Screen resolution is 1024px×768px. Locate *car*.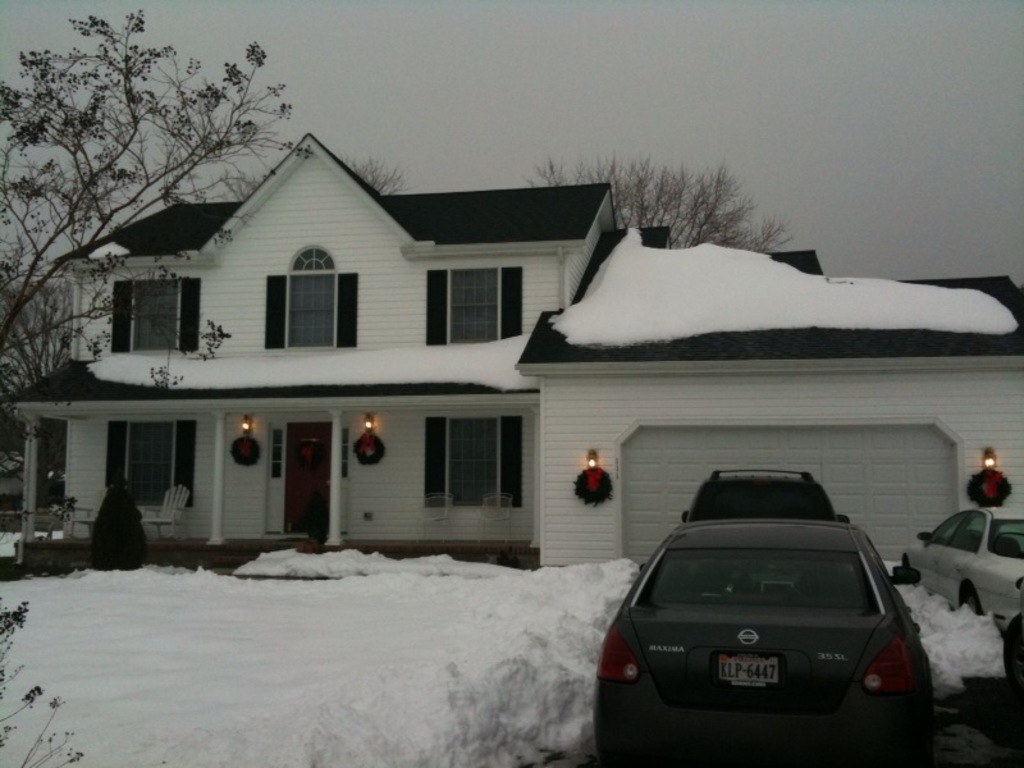
l=690, t=461, r=838, b=525.
